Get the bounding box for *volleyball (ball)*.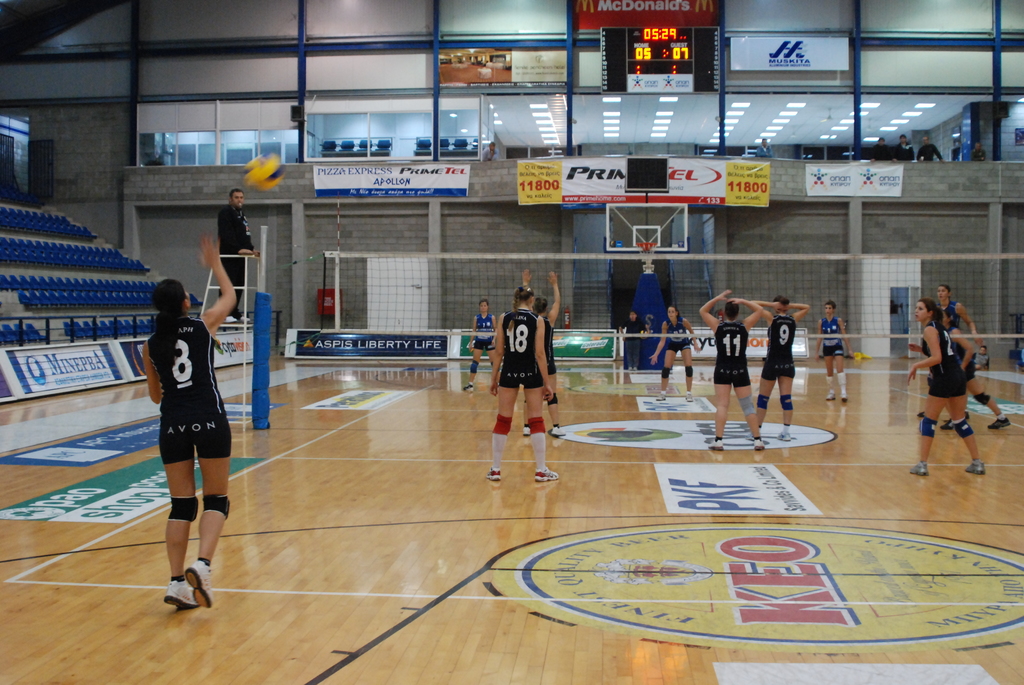
(x1=239, y1=151, x2=291, y2=191).
